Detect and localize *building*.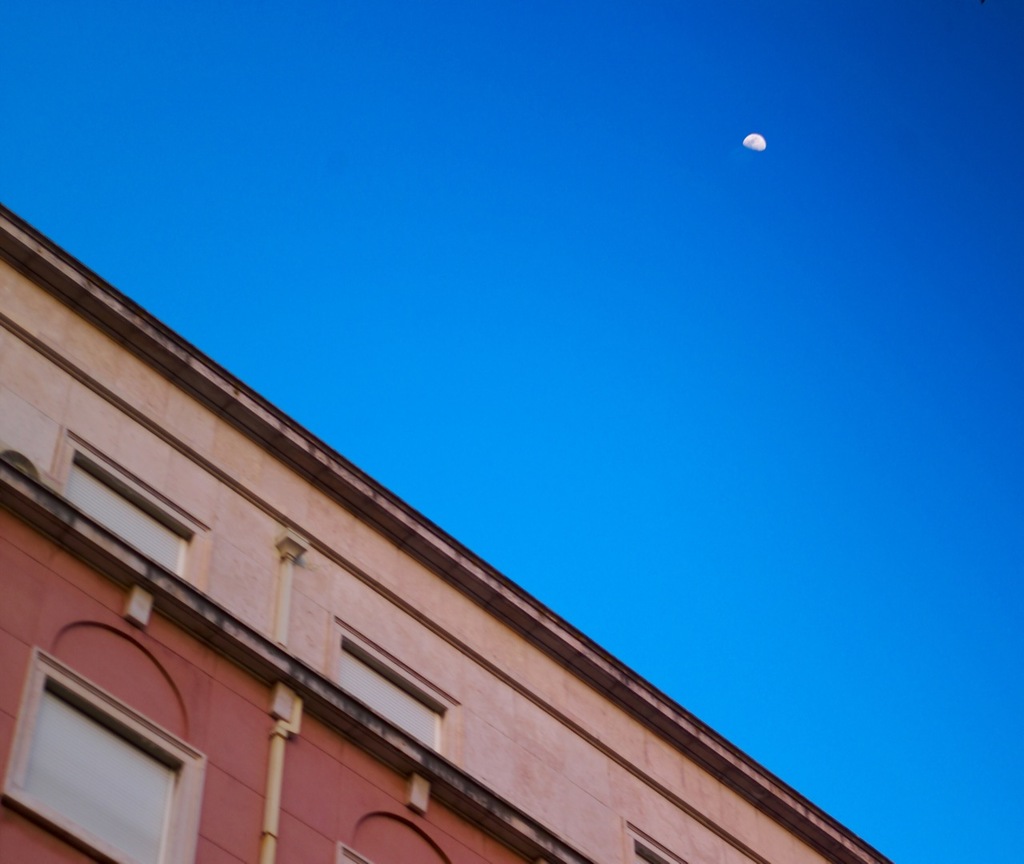
Localized at bbox(0, 197, 894, 863).
